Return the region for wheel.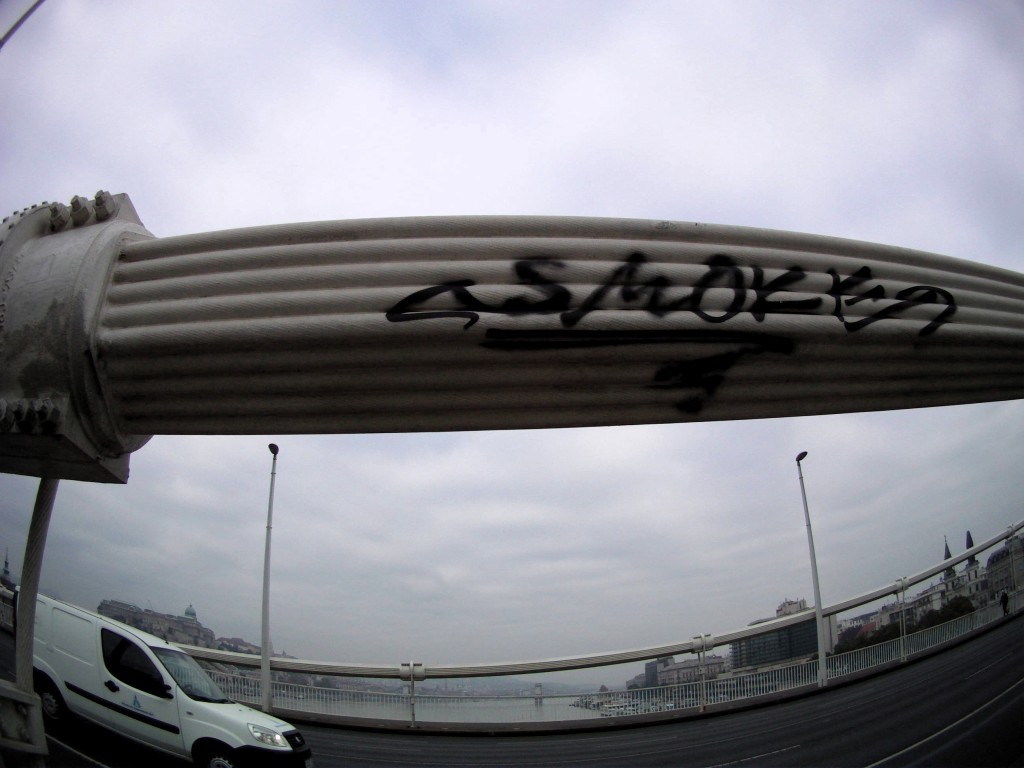
(196,757,234,767).
